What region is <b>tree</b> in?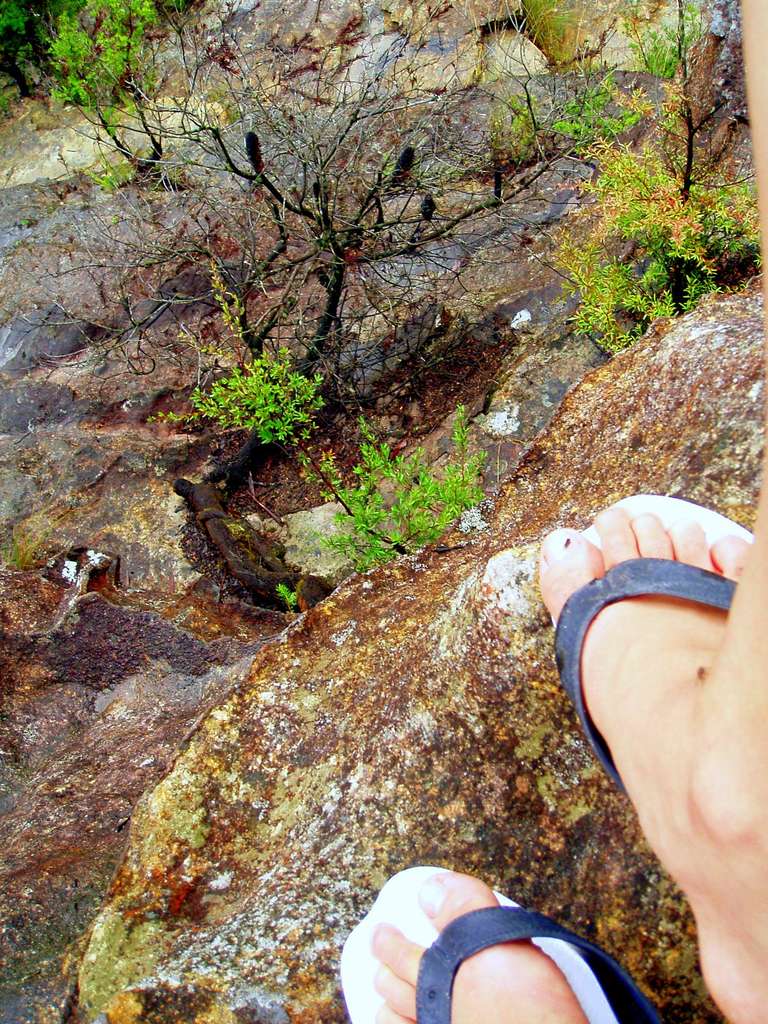
<region>608, 0, 733, 194</region>.
